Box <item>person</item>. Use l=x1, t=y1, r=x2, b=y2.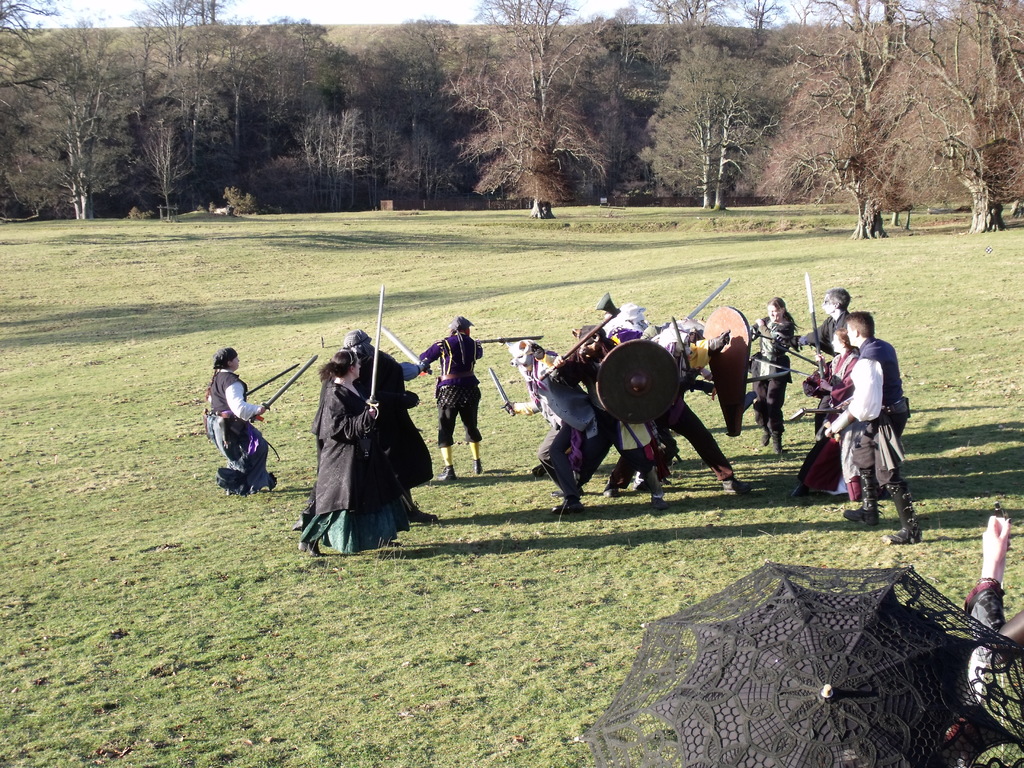
l=614, t=317, r=752, b=496.
